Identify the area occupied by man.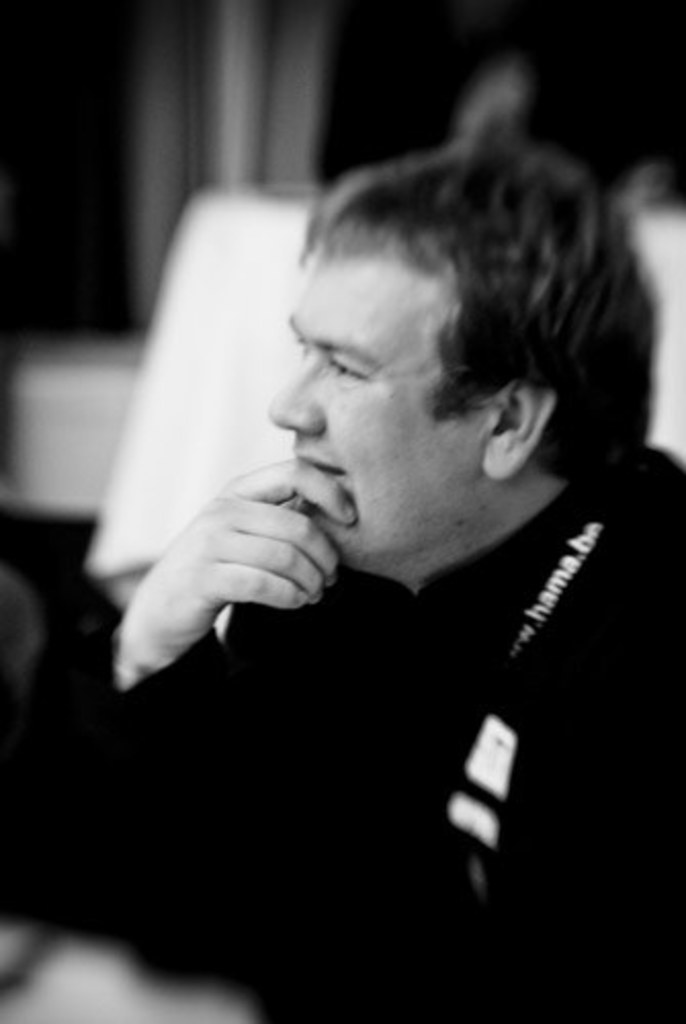
Area: locate(84, 104, 676, 936).
